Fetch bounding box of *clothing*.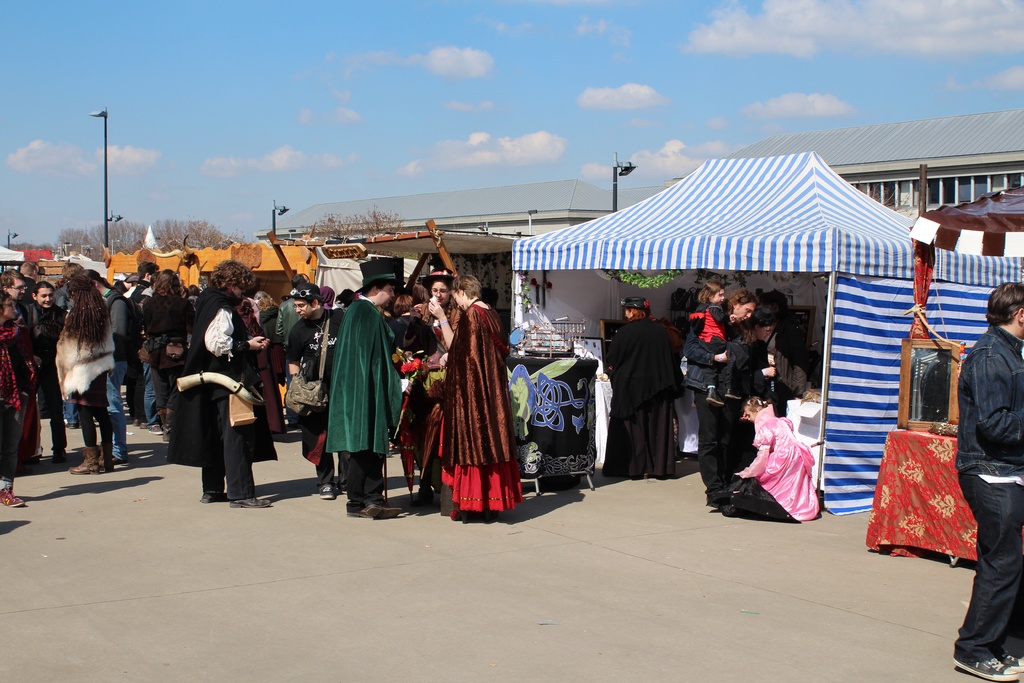
Bbox: crop(27, 274, 32, 297).
